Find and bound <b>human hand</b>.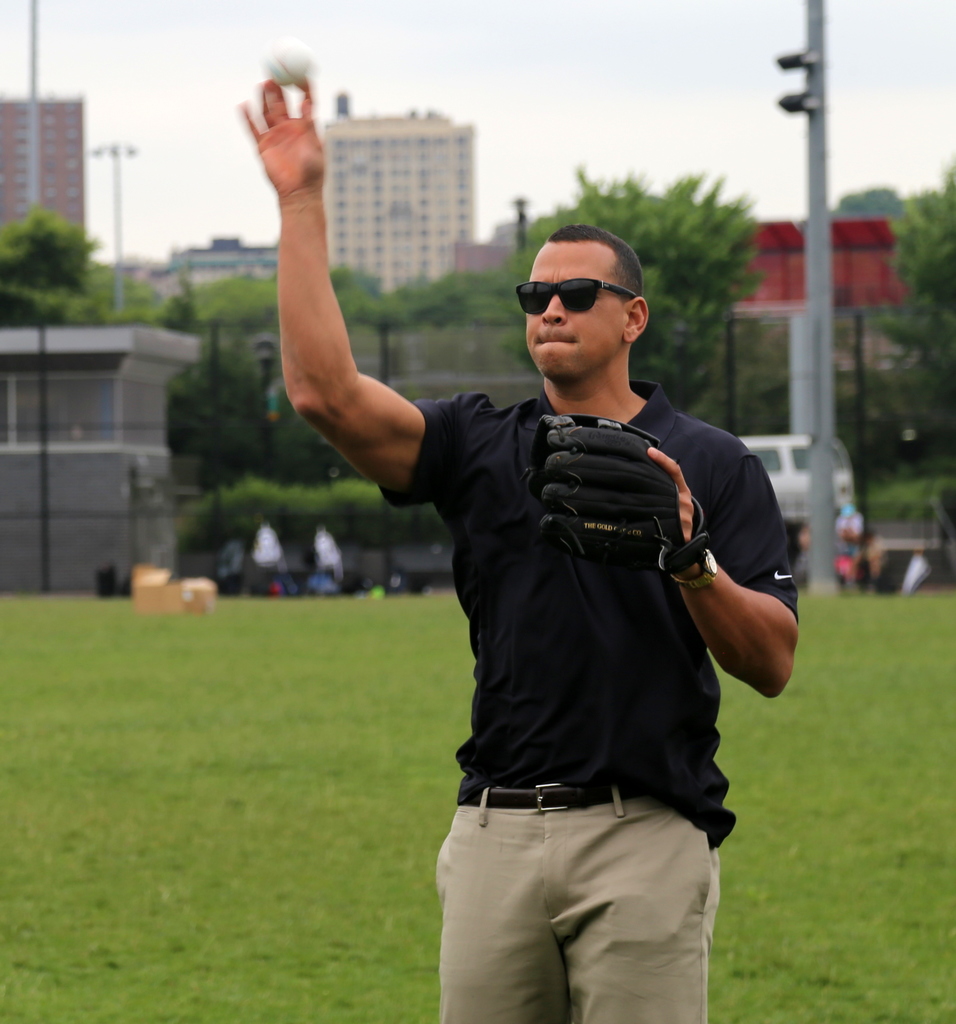
Bound: [left=231, top=63, right=336, bottom=218].
